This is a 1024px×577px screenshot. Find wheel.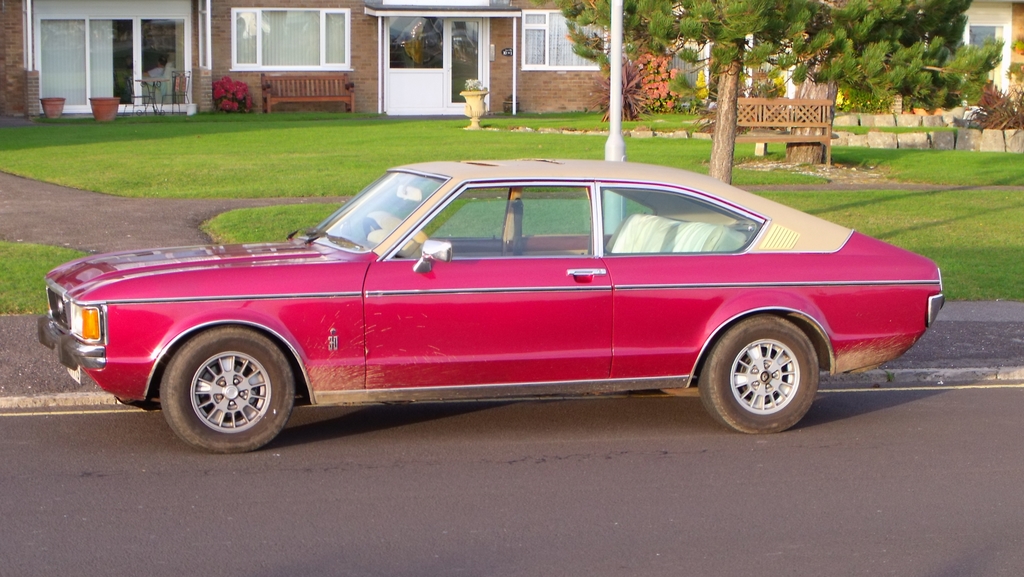
Bounding box: [701,314,819,435].
